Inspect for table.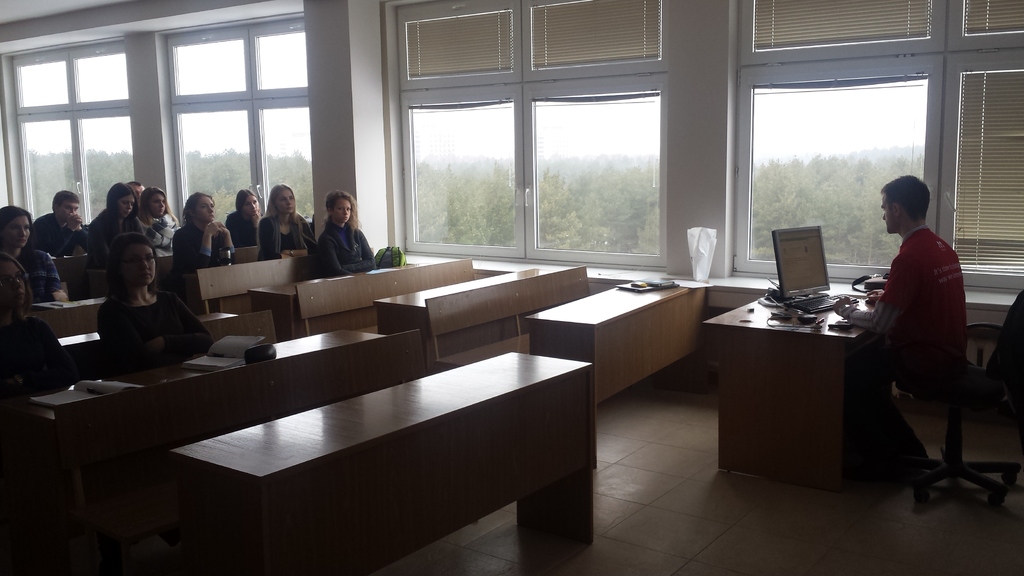
Inspection: x1=378, y1=264, x2=540, y2=356.
